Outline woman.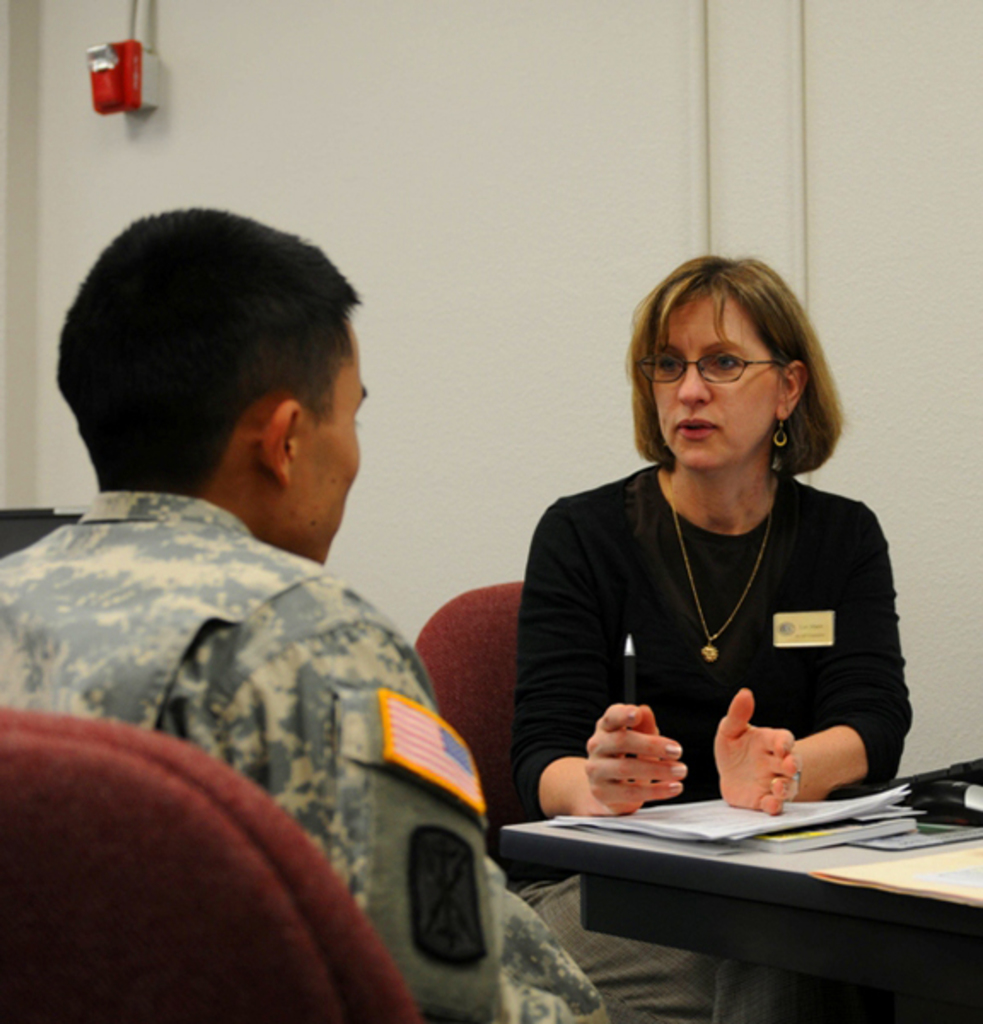
Outline: Rect(527, 285, 915, 920).
